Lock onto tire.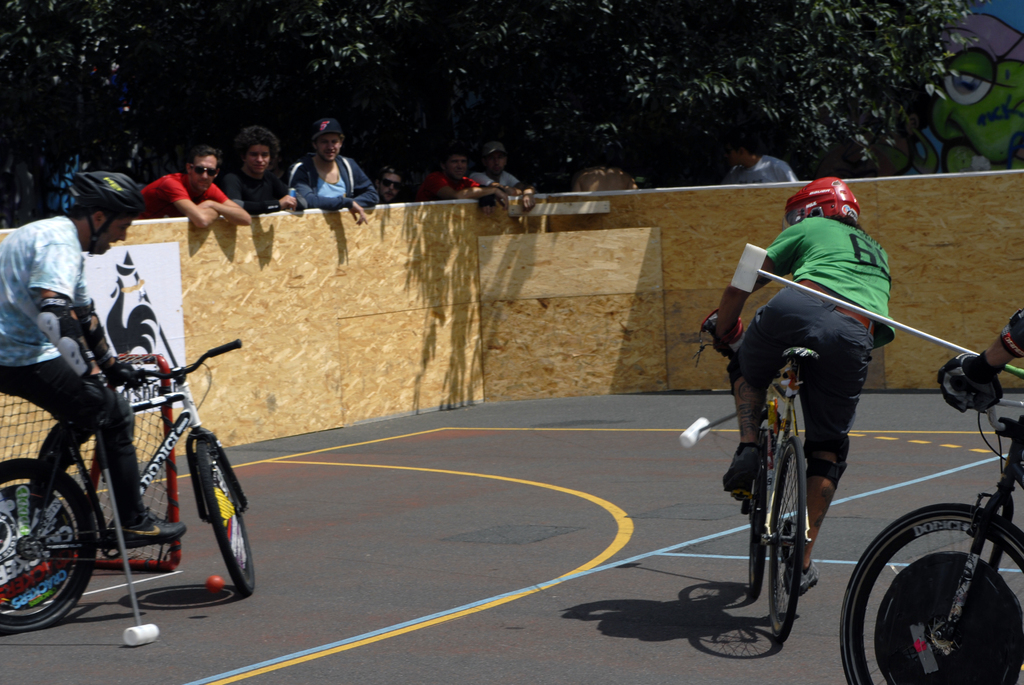
Locked: 746, 417, 778, 599.
